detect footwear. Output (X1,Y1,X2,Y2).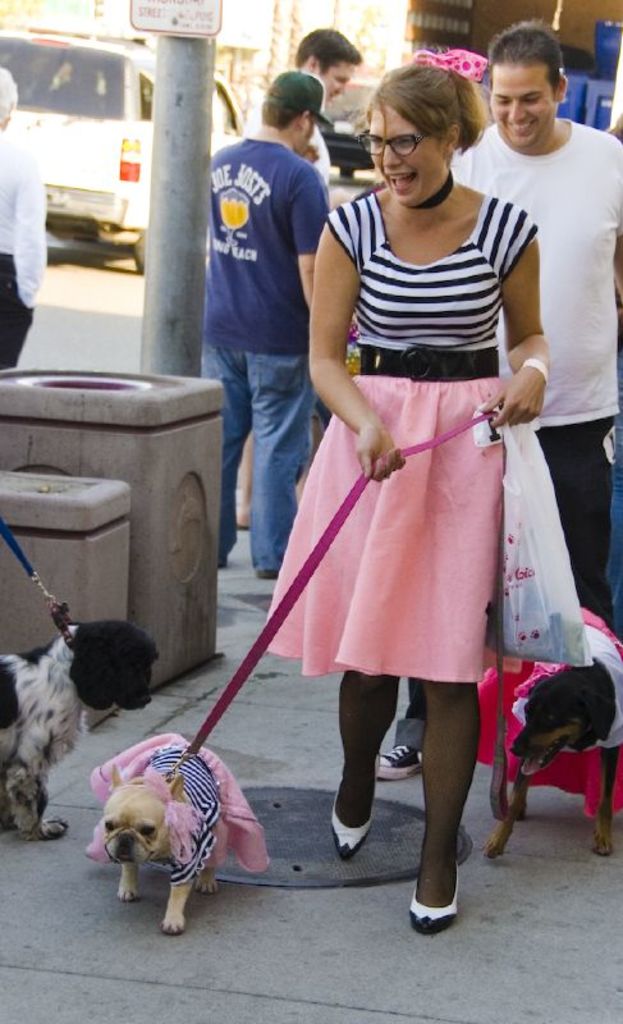
(402,858,454,934).
